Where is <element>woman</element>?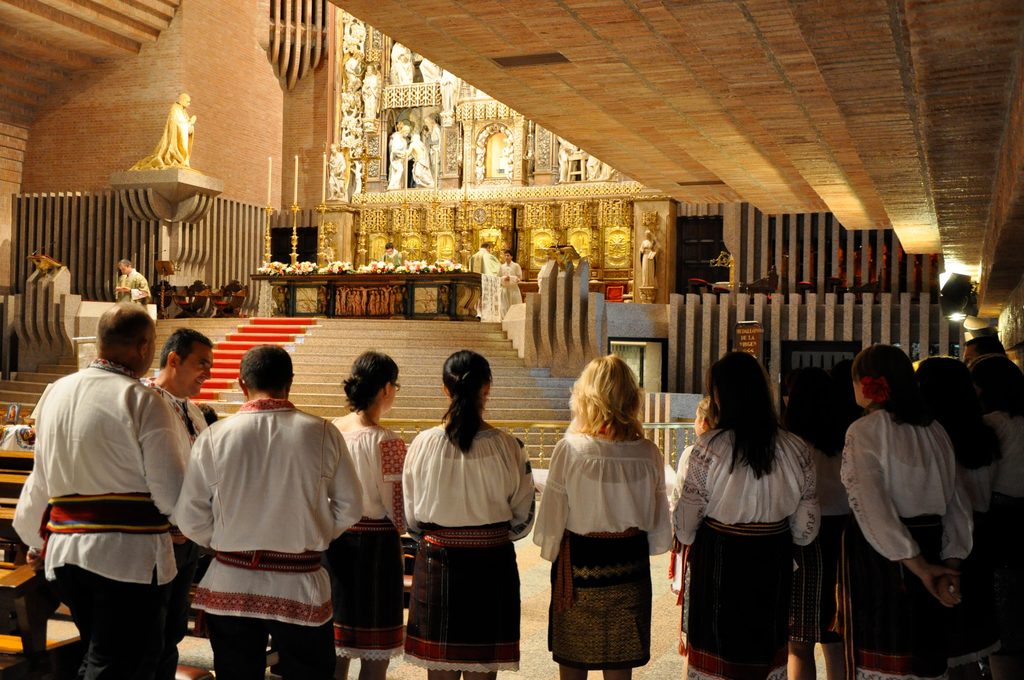
[x1=535, y1=351, x2=688, y2=679].
